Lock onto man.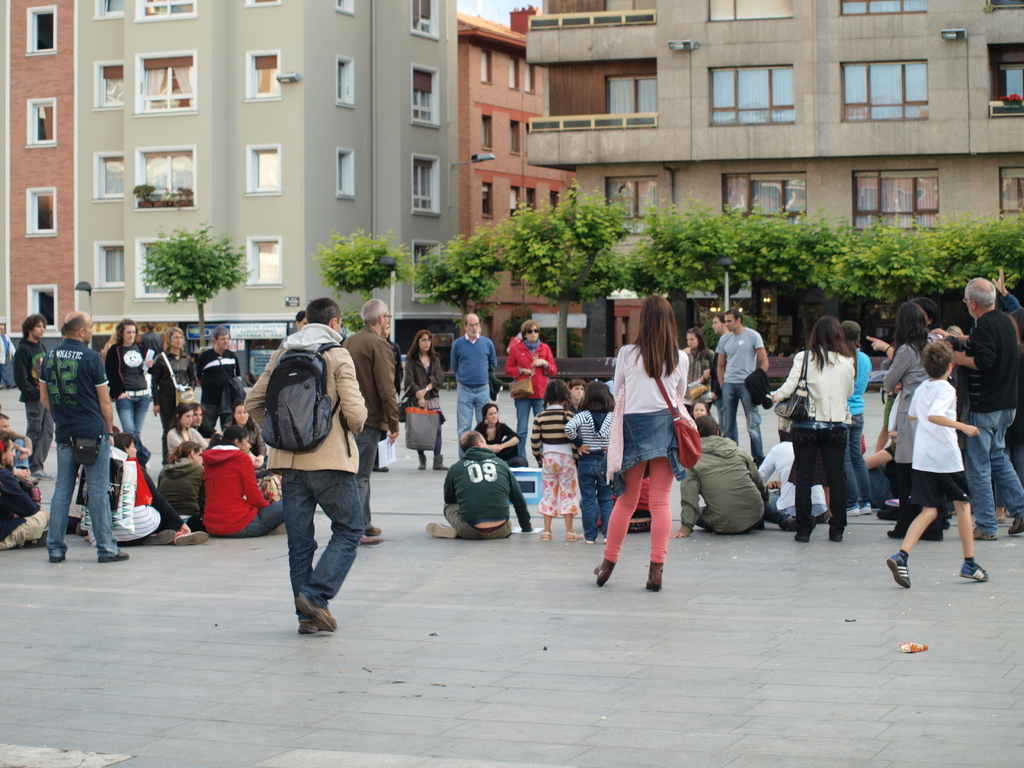
Locked: BBox(45, 310, 128, 563).
